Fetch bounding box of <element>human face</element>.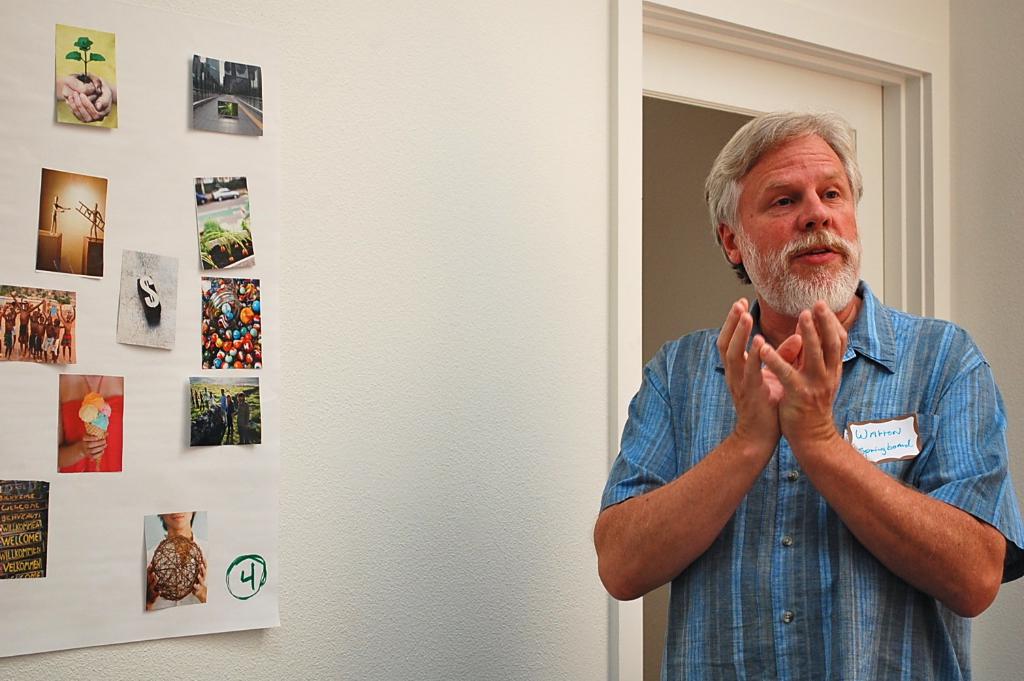
Bbox: x1=736 y1=134 x2=852 y2=306.
